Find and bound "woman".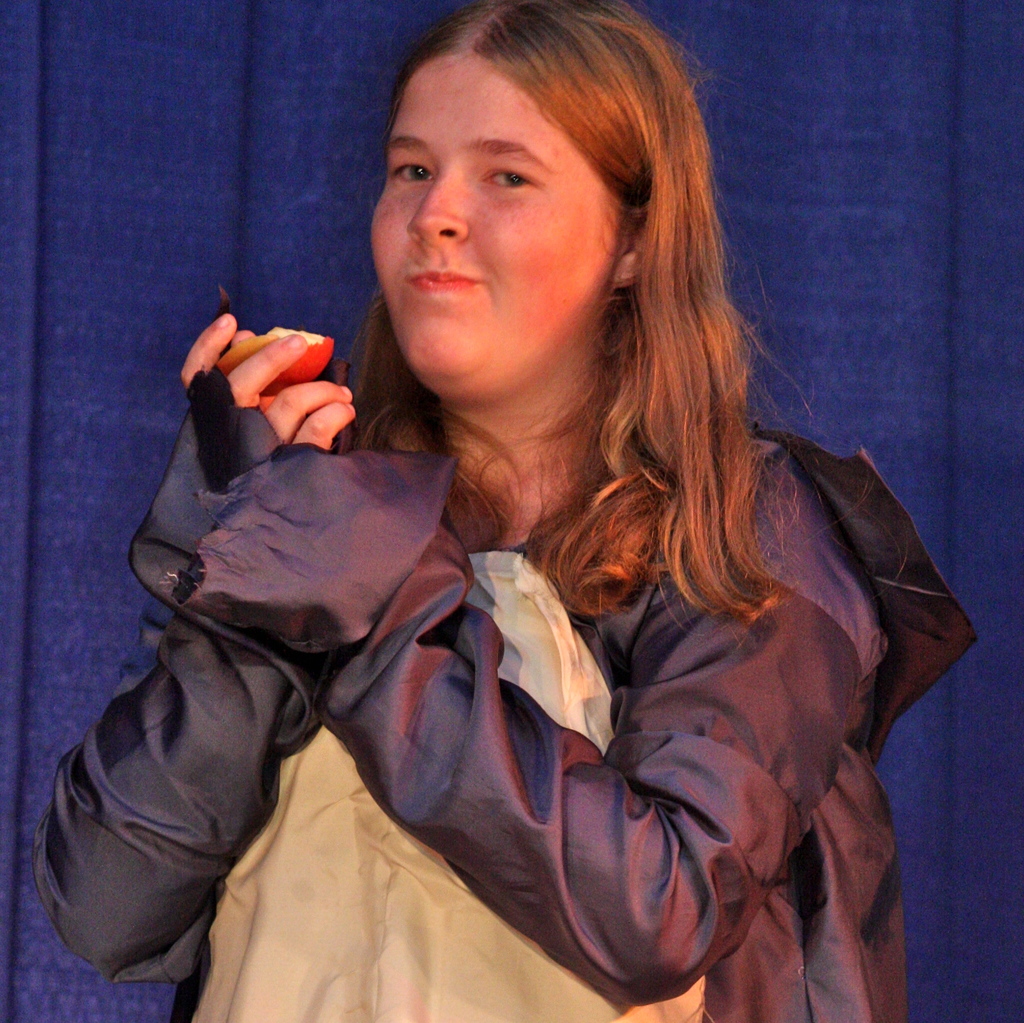
Bound: bbox=(49, 39, 973, 1017).
